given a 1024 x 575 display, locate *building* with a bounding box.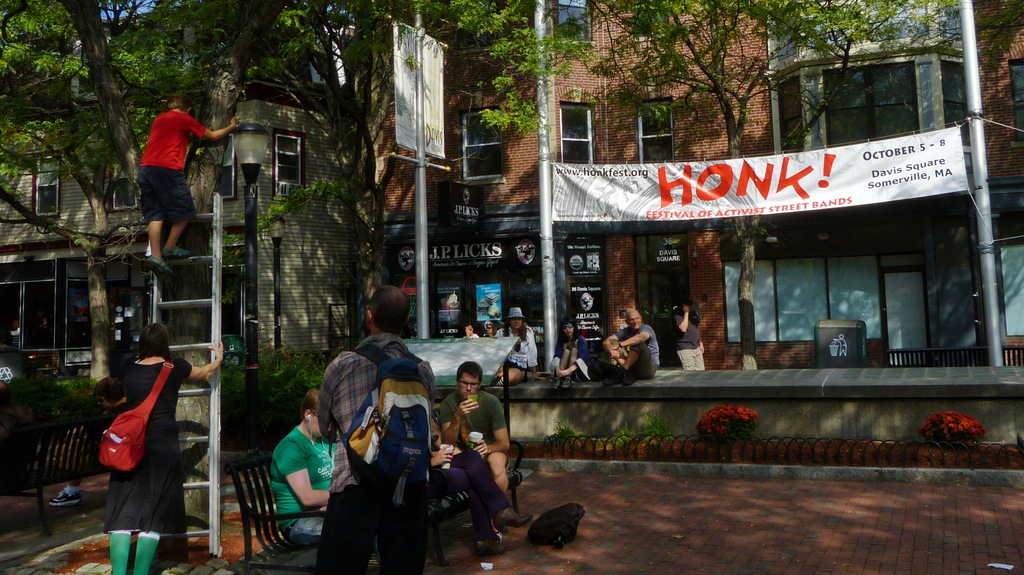
Located: [x1=0, y1=0, x2=364, y2=358].
